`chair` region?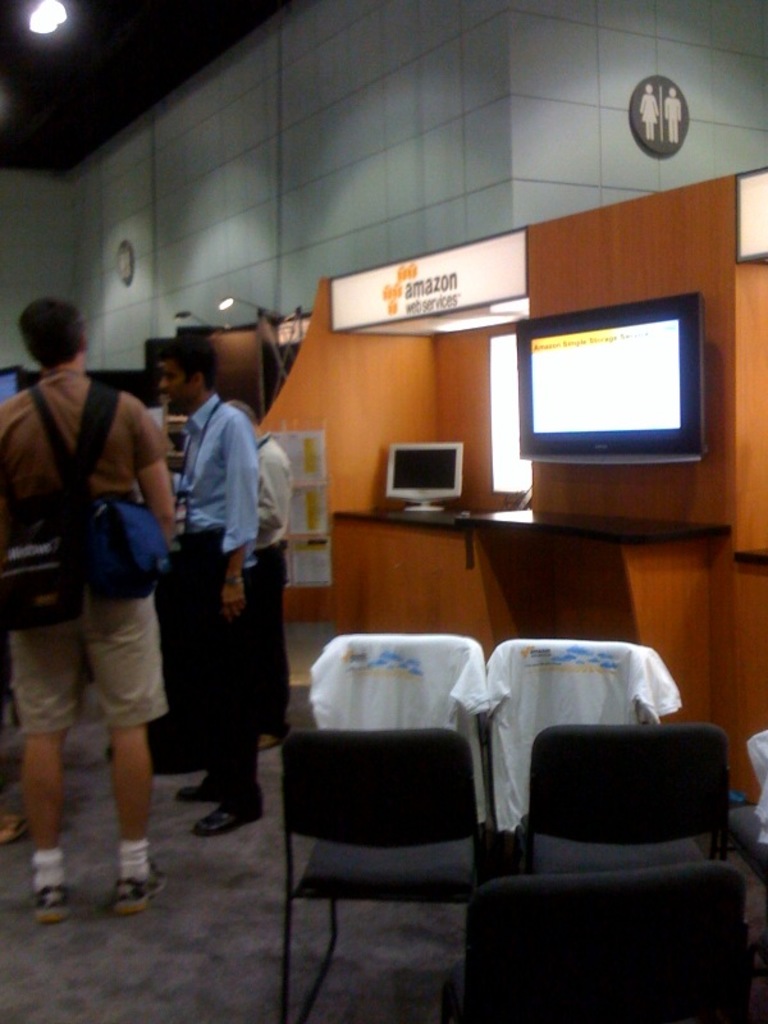
left=484, top=640, right=652, bottom=876
